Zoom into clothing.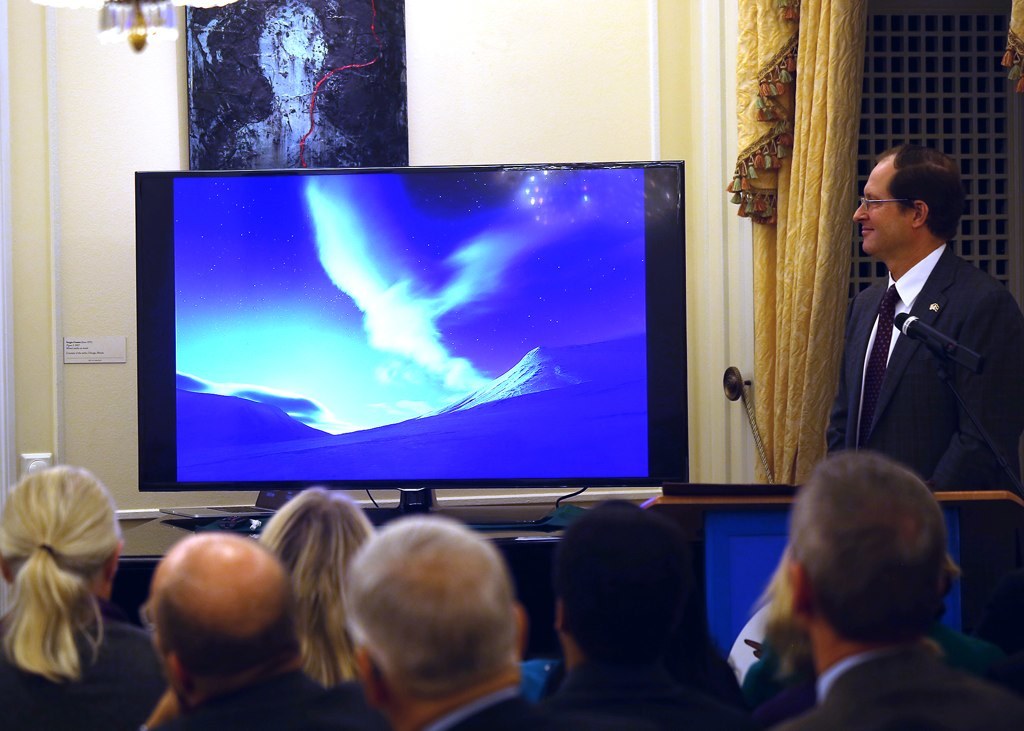
Zoom target: BBox(169, 671, 360, 730).
